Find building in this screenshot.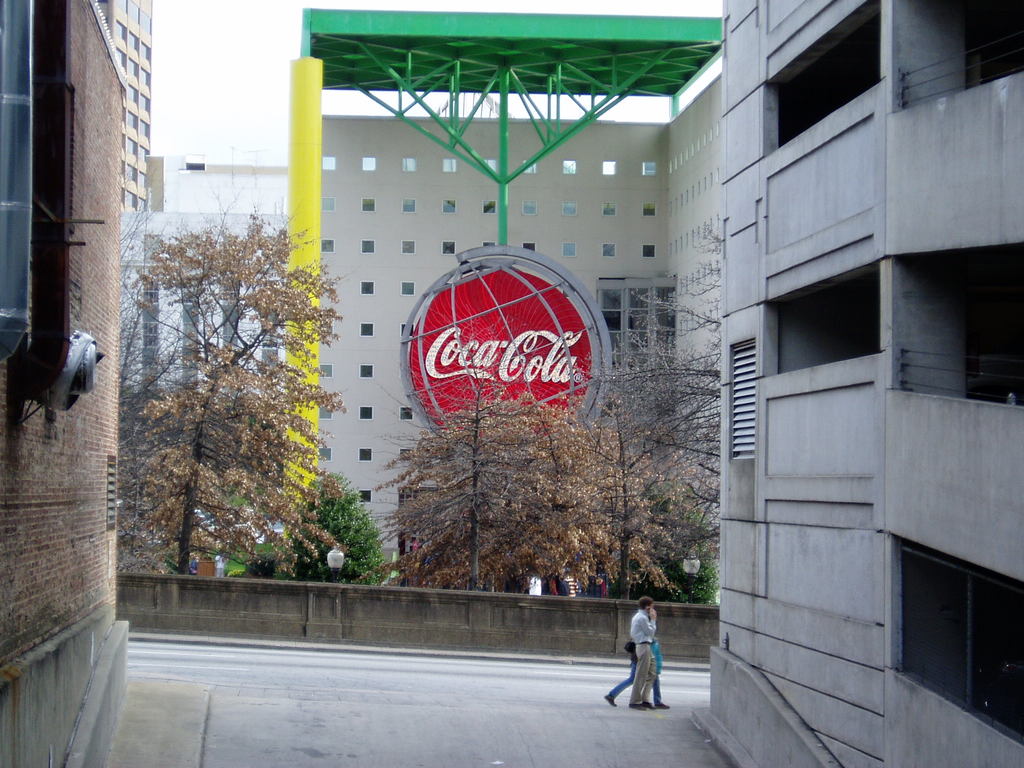
The bounding box for building is box=[324, 76, 723, 582].
